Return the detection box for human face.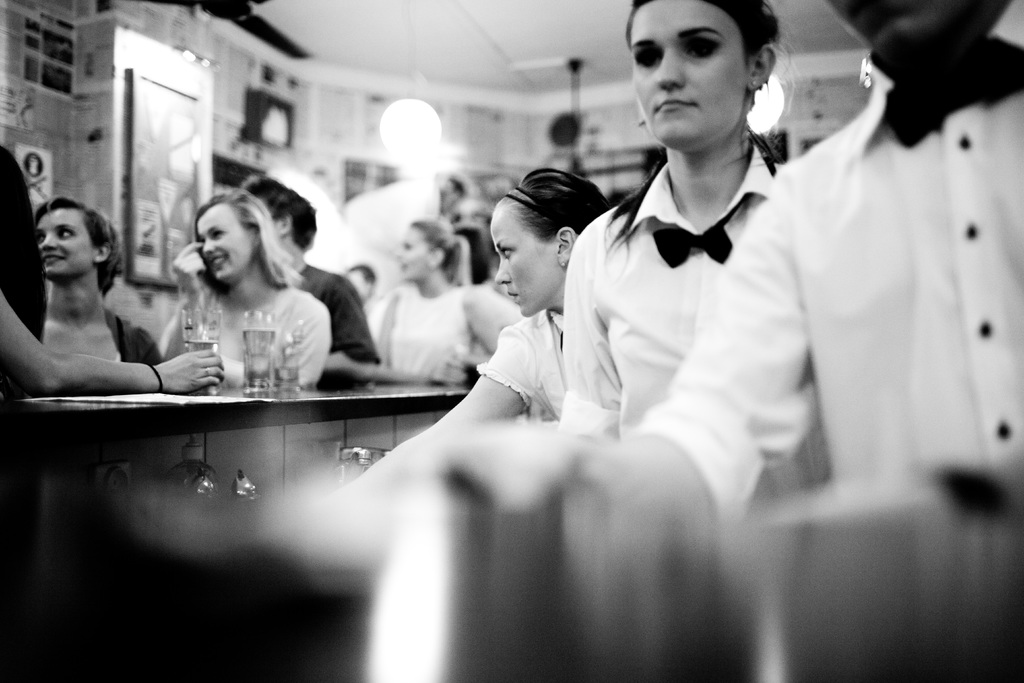
x1=38, y1=204, x2=95, y2=283.
